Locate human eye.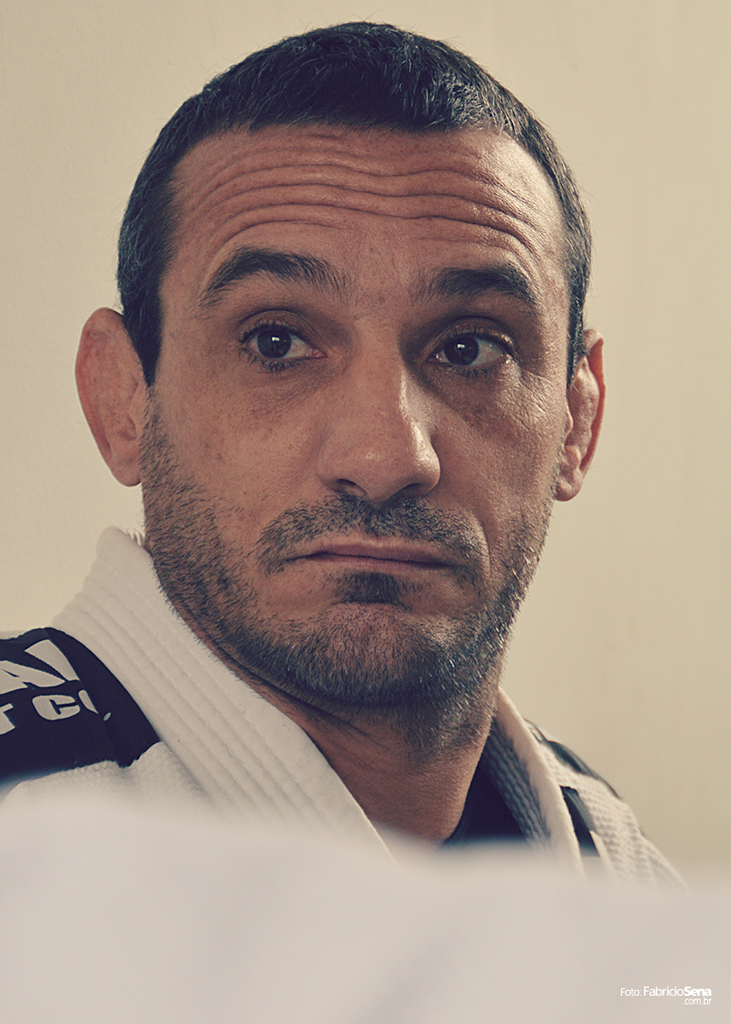
Bounding box: x1=228 y1=299 x2=322 y2=370.
